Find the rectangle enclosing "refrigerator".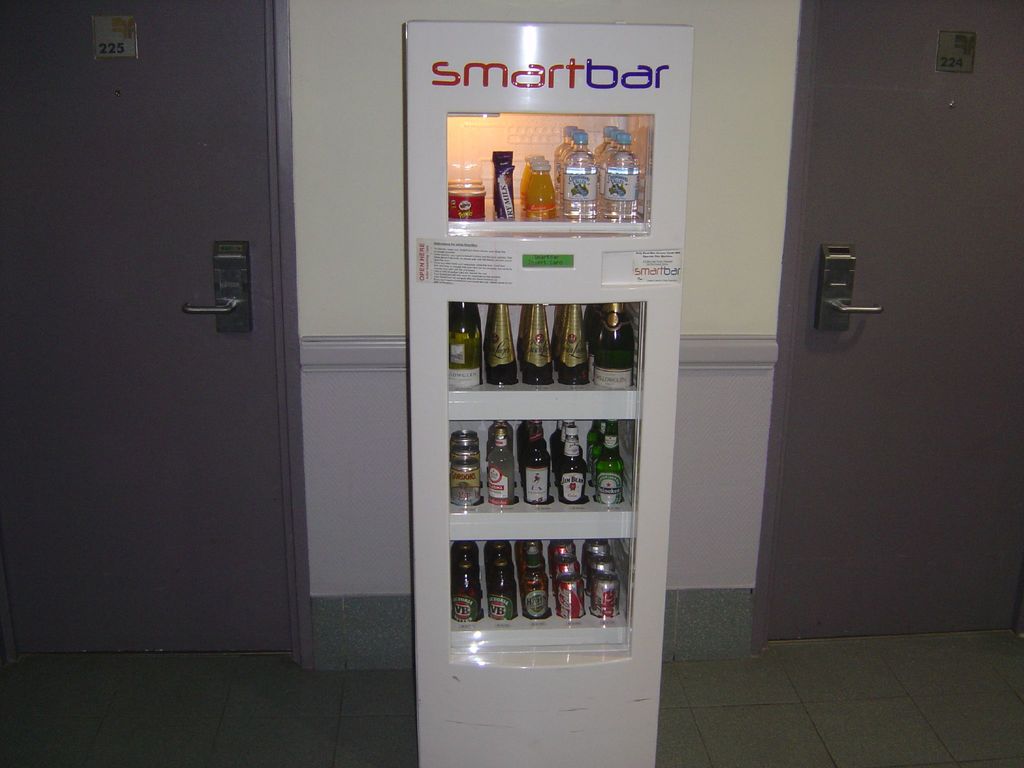
pyautogui.locateOnScreen(406, 22, 695, 767).
